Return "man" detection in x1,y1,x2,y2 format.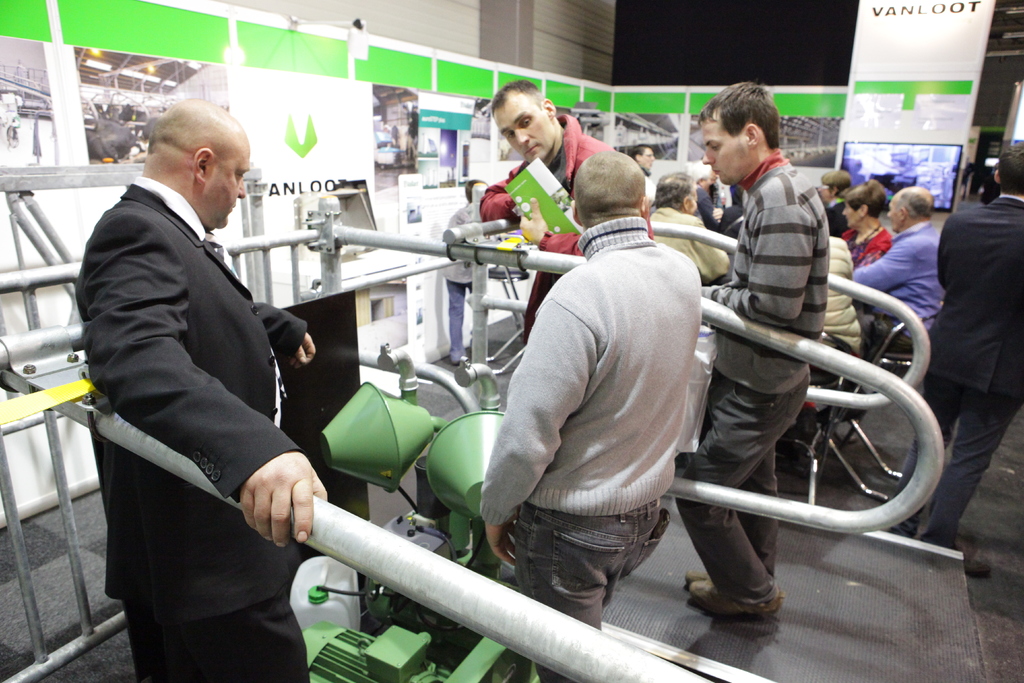
474,77,653,343.
